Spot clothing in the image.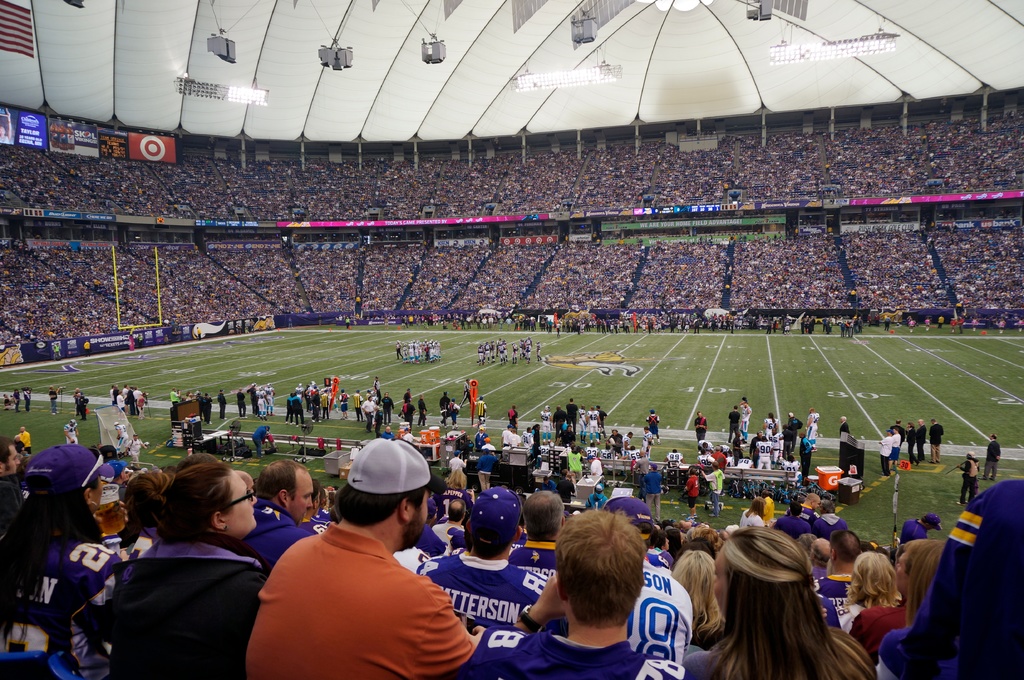
clothing found at bbox=(1, 521, 129, 656).
